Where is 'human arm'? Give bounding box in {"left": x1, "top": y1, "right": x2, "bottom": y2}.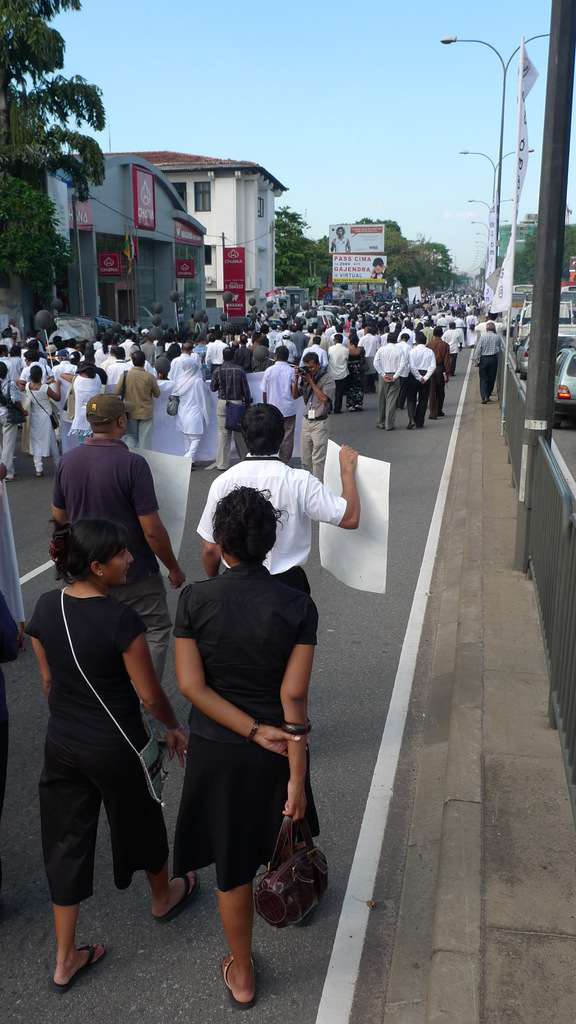
{"left": 373, "top": 348, "right": 389, "bottom": 381}.
